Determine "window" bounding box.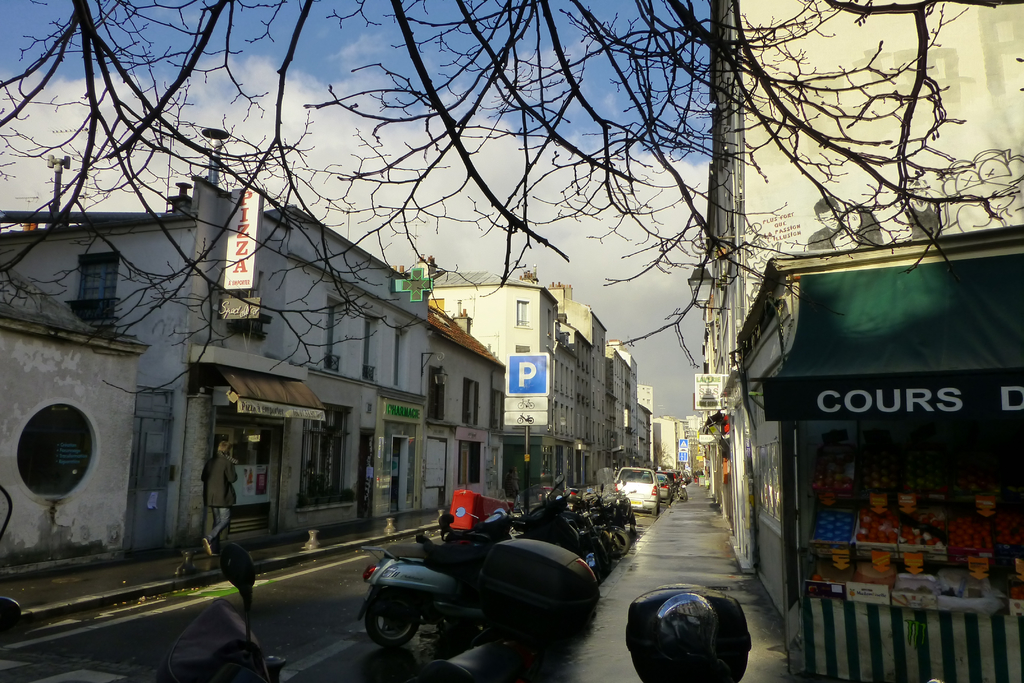
Determined: [x1=463, y1=378, x2=478, y2=423].
